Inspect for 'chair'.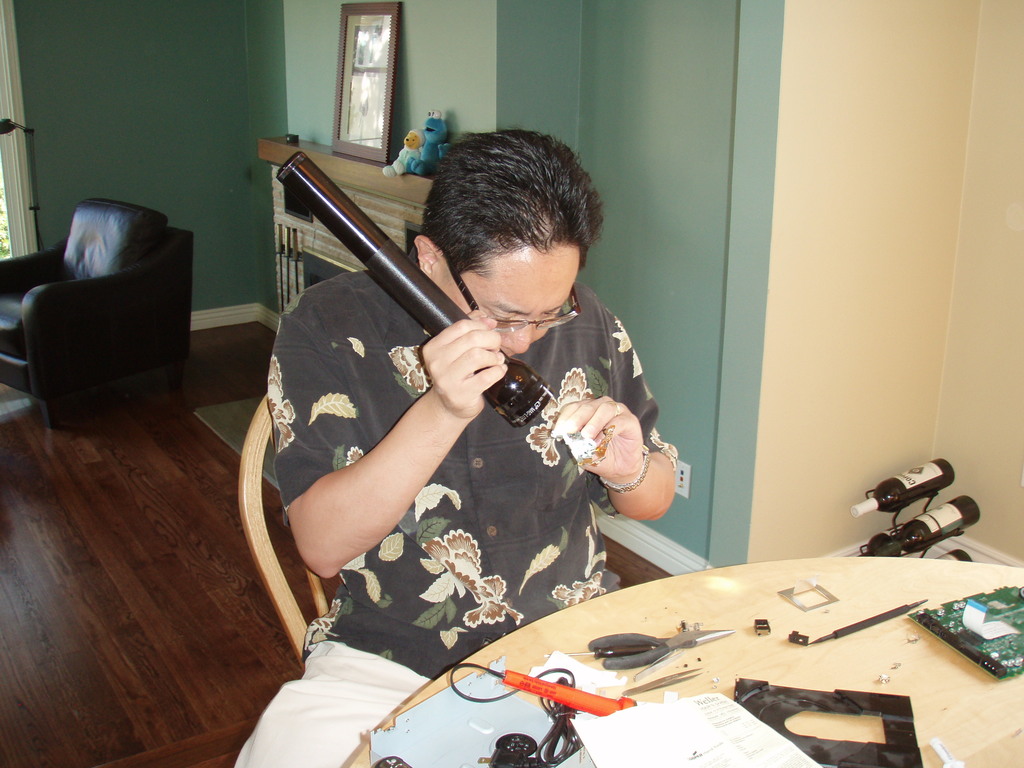
Inspection: 237,396,350,676.
